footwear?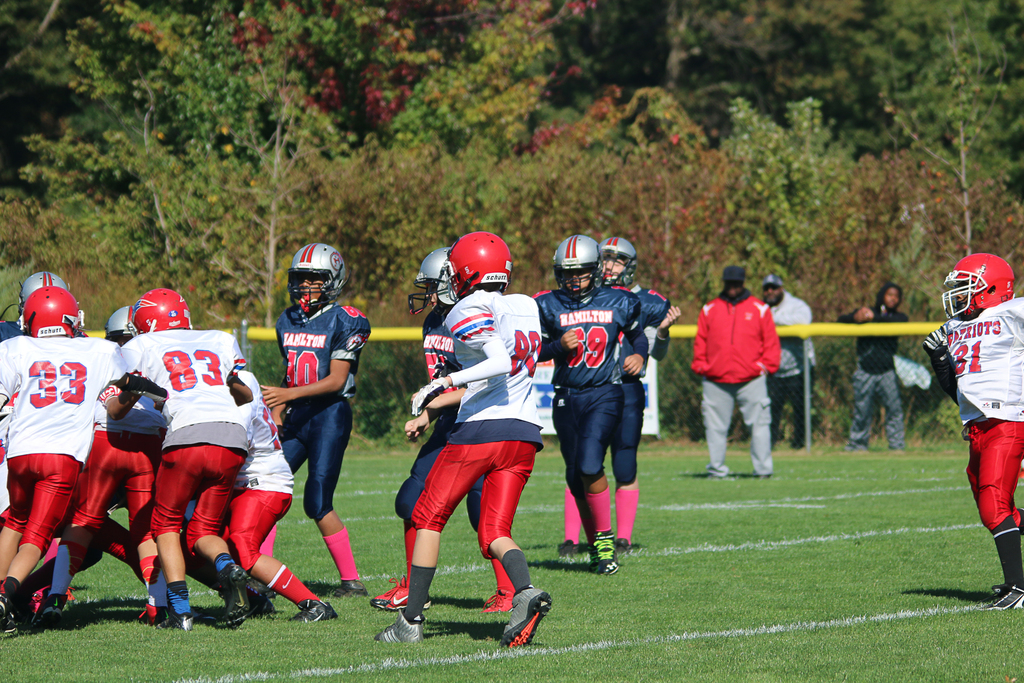
<region>985, 583, 1023, 609</region>
